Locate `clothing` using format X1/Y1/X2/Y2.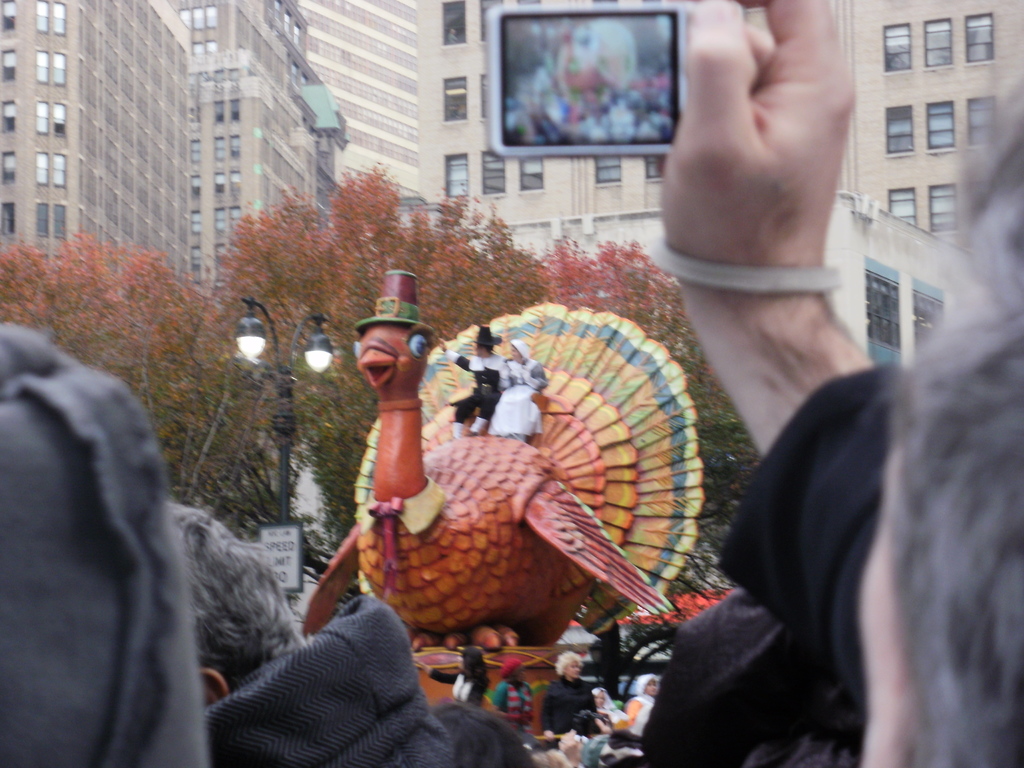
712/351/895/767.
